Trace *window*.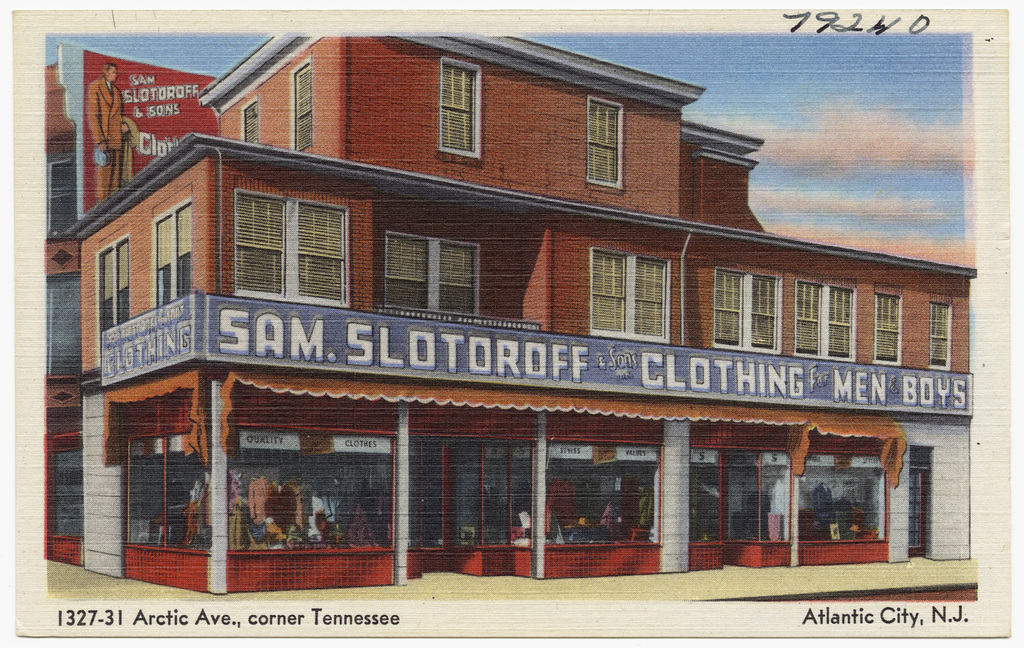
Traced to pyautogui.locateOnScreen(238, 98, 262, 144).
